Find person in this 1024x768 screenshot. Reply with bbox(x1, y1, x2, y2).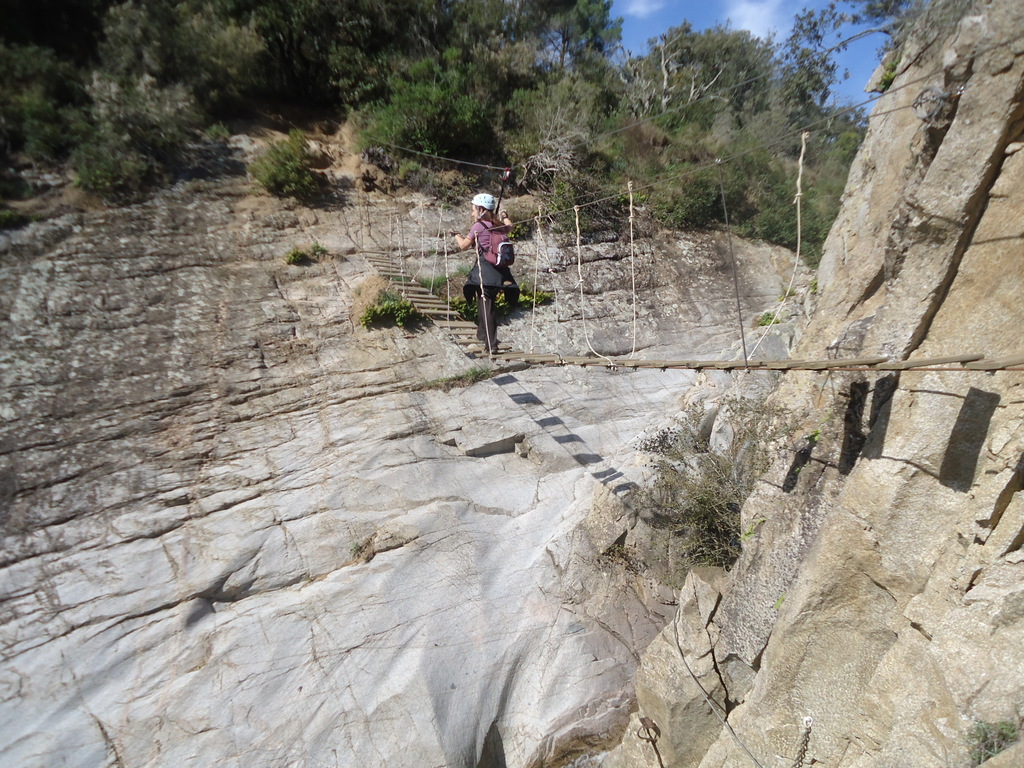
bbox(452, 192, 525, 351).
